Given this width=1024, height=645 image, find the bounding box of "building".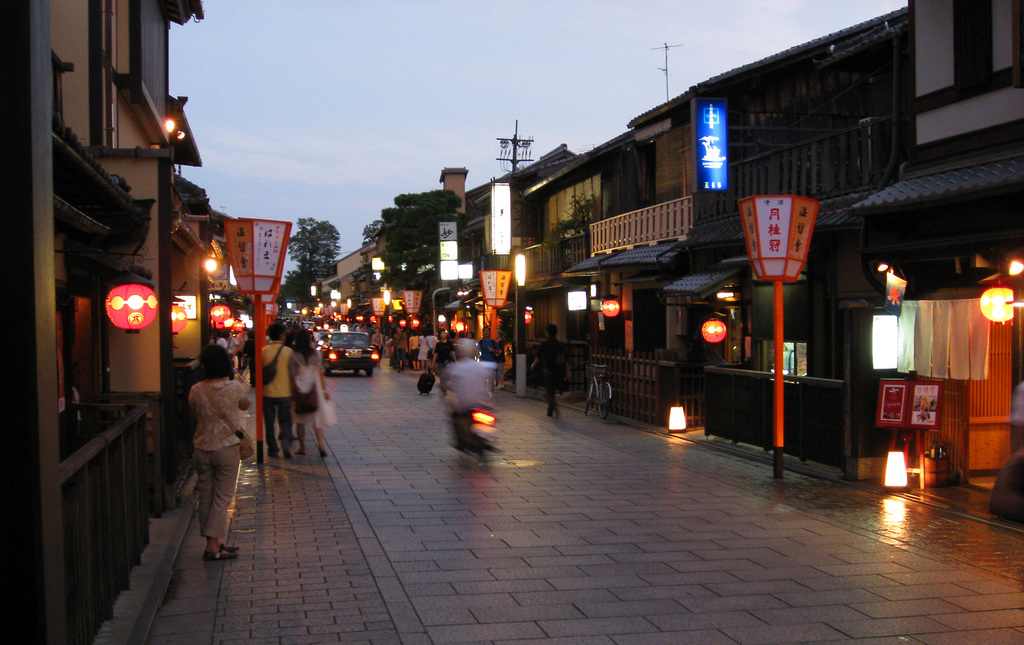
<region>3, 0, 216, 631</region>.
